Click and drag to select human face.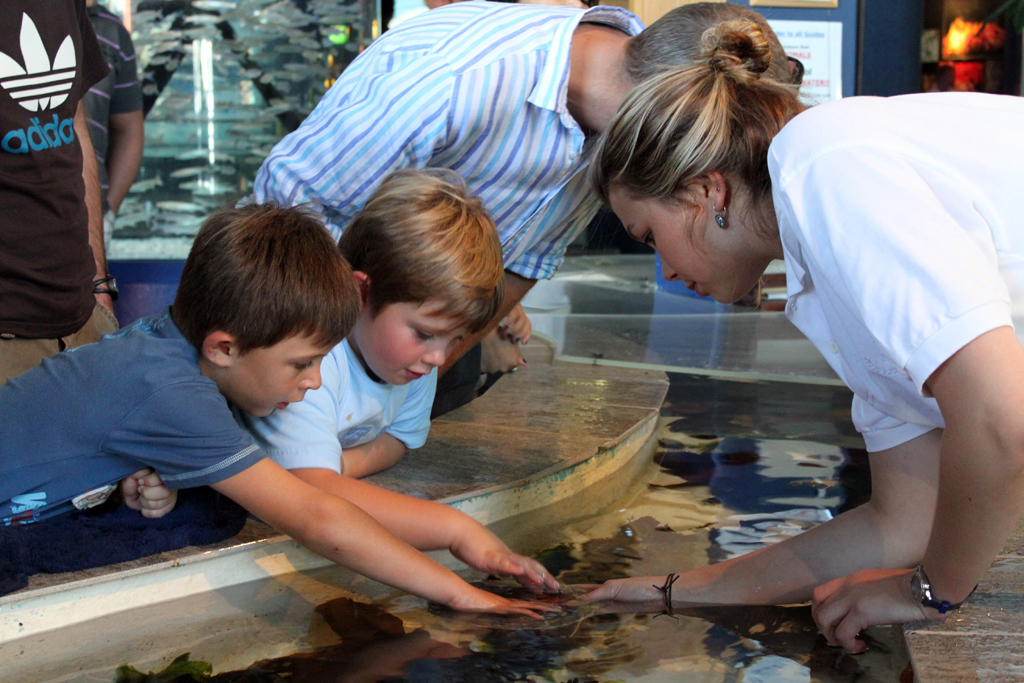
Selection: {"left": 211, "top": 335, "right": 320, "bottom": 423}.
